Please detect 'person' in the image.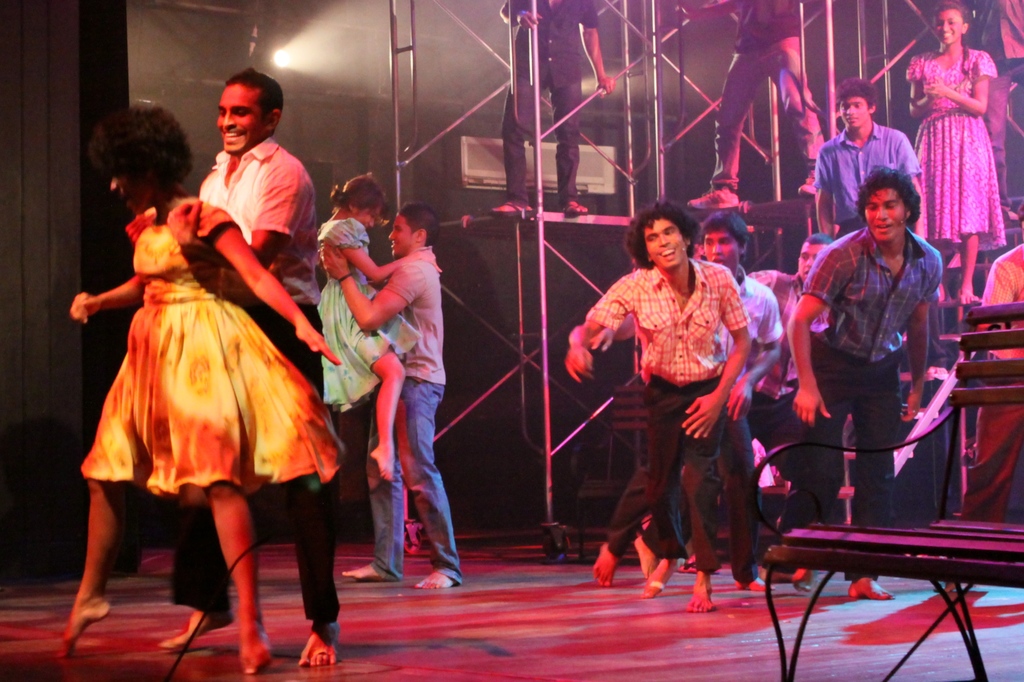
313, 177, 443, 481.
